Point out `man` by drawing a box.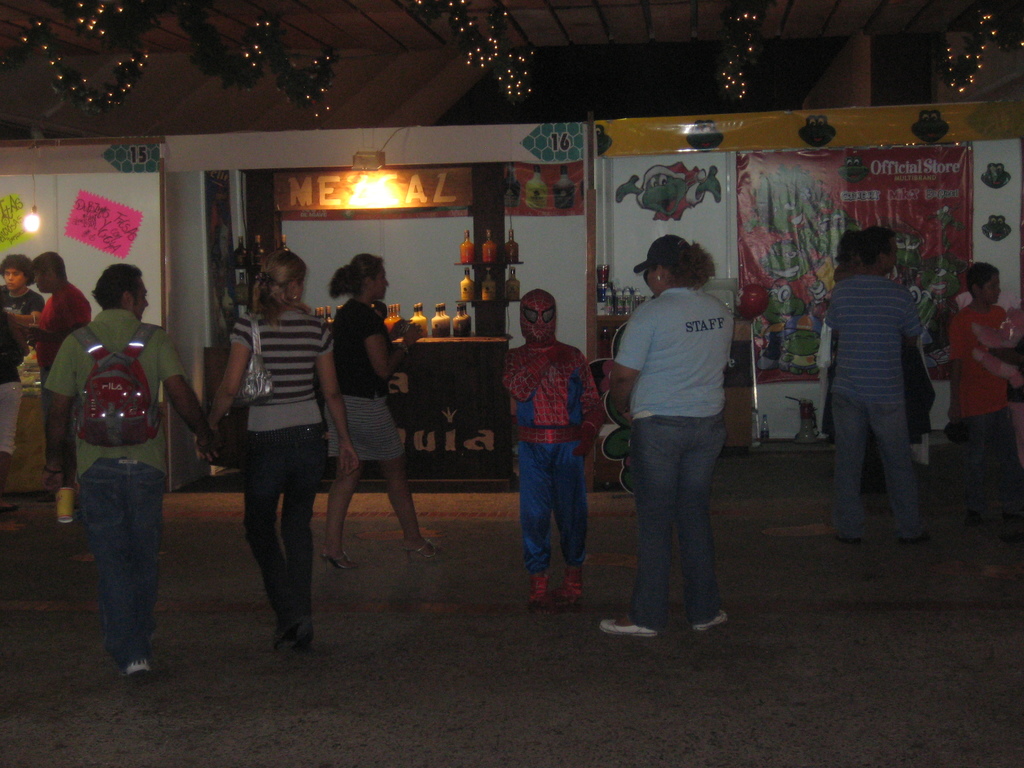
region(0, 259, 42, 371).
